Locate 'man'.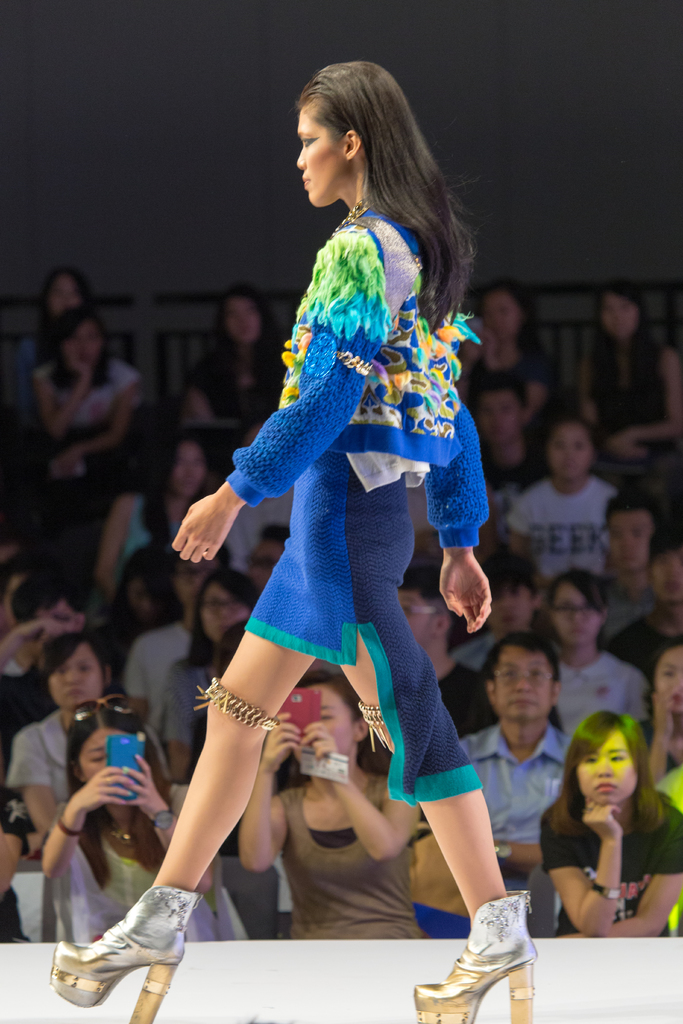
Bounding box: 253, 522, 293, 593.
